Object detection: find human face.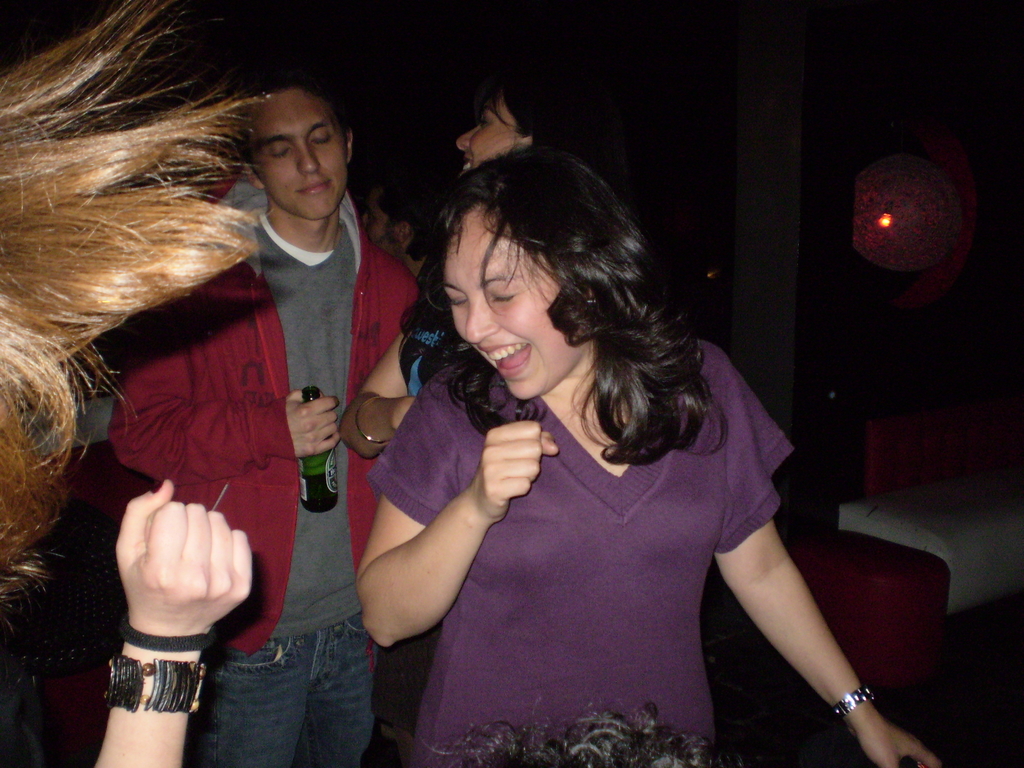
Rect(457, 85, 526, 172).
